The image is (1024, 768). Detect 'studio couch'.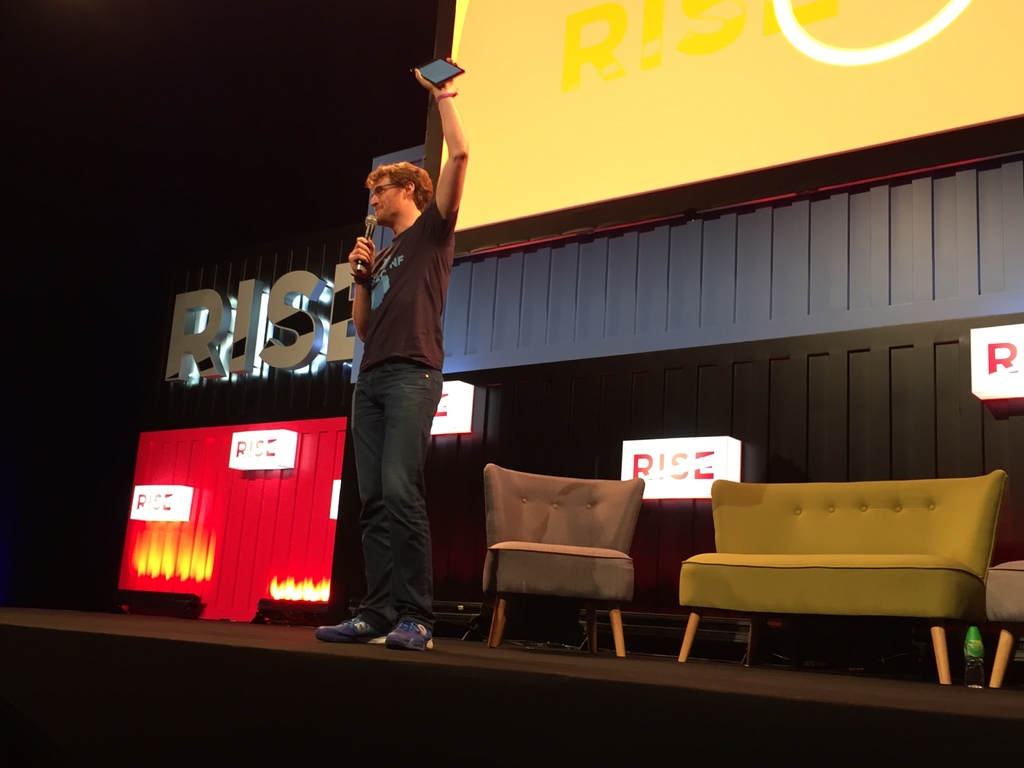
Detection: x1=673 y1=457 x2=1009 y2=652.
